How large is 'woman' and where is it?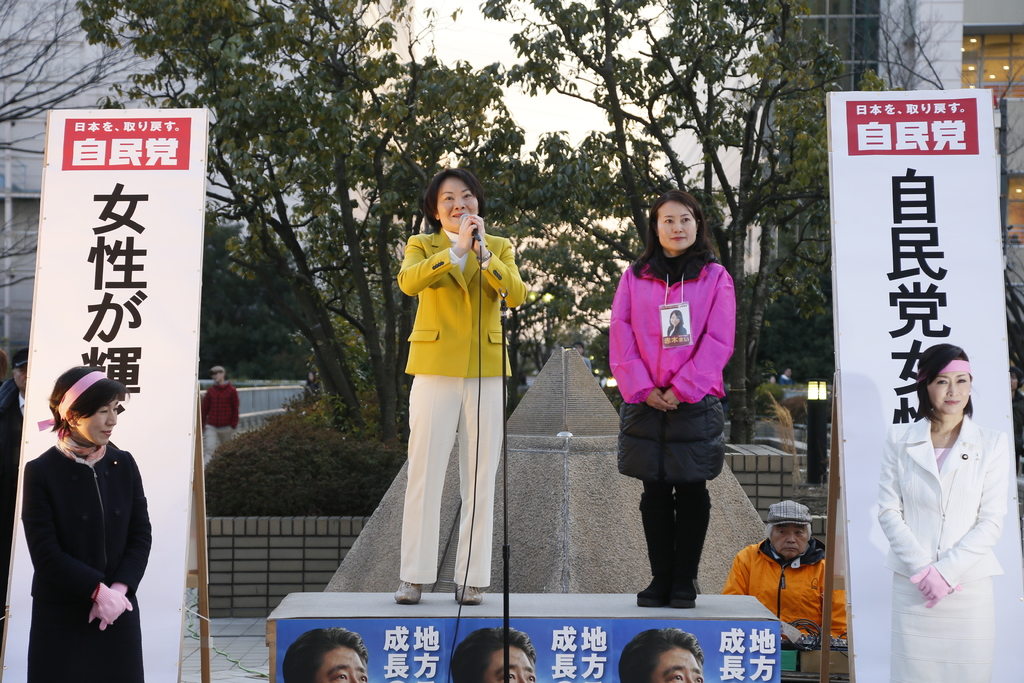
Bounding box: [left=607, top=189, right=737, bottom=613].
